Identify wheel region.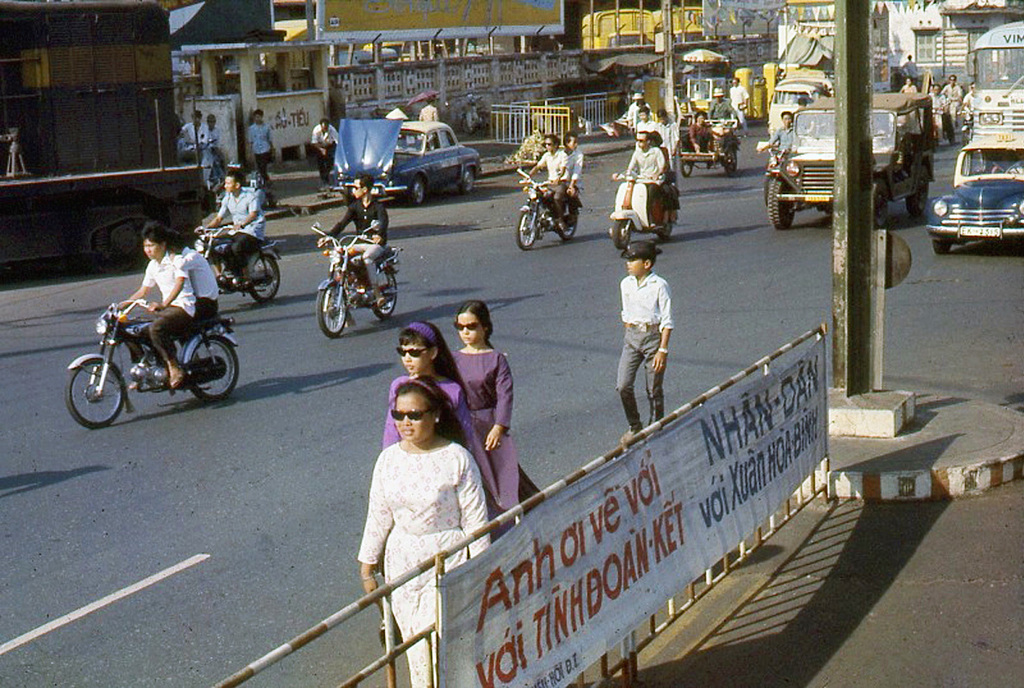
Region: 902 172 934 228.
